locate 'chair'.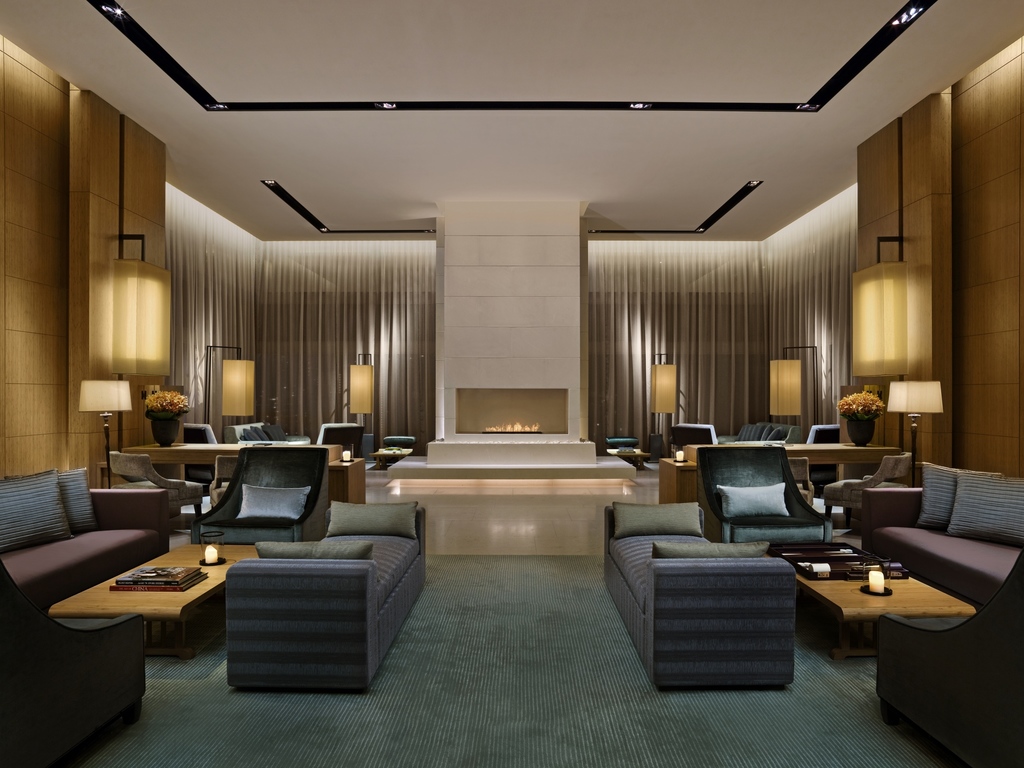
Bounding box: <box>207,454,246,507</box>.
